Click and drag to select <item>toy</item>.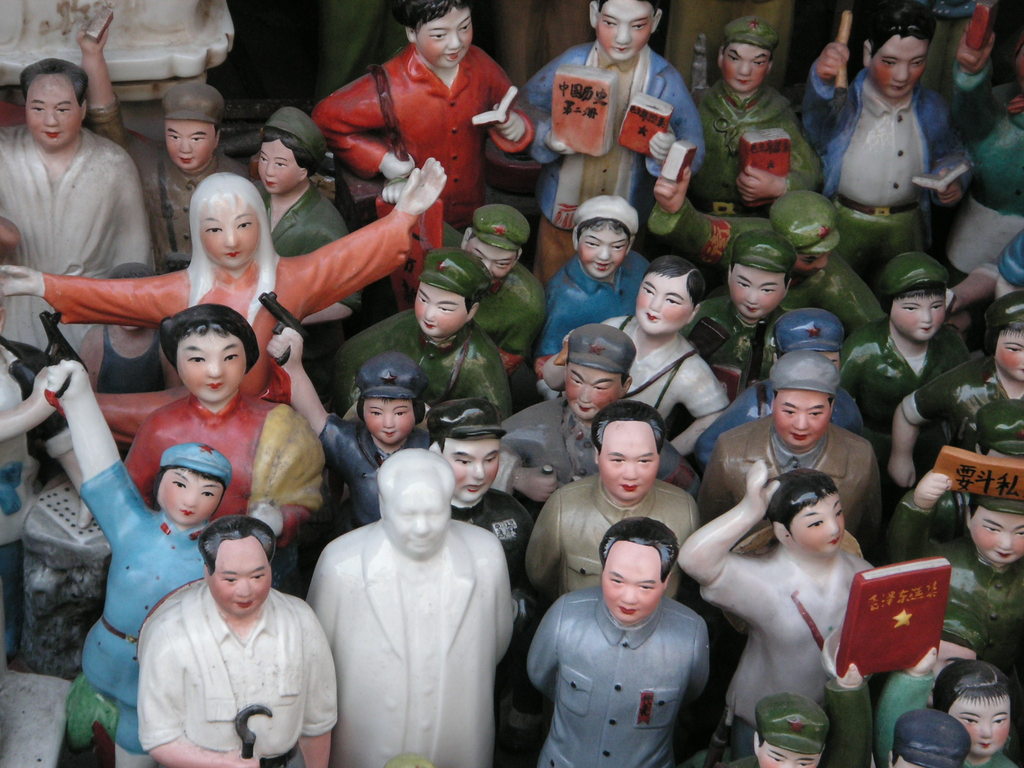
Selection: rect(512, 0, 691, 285).
